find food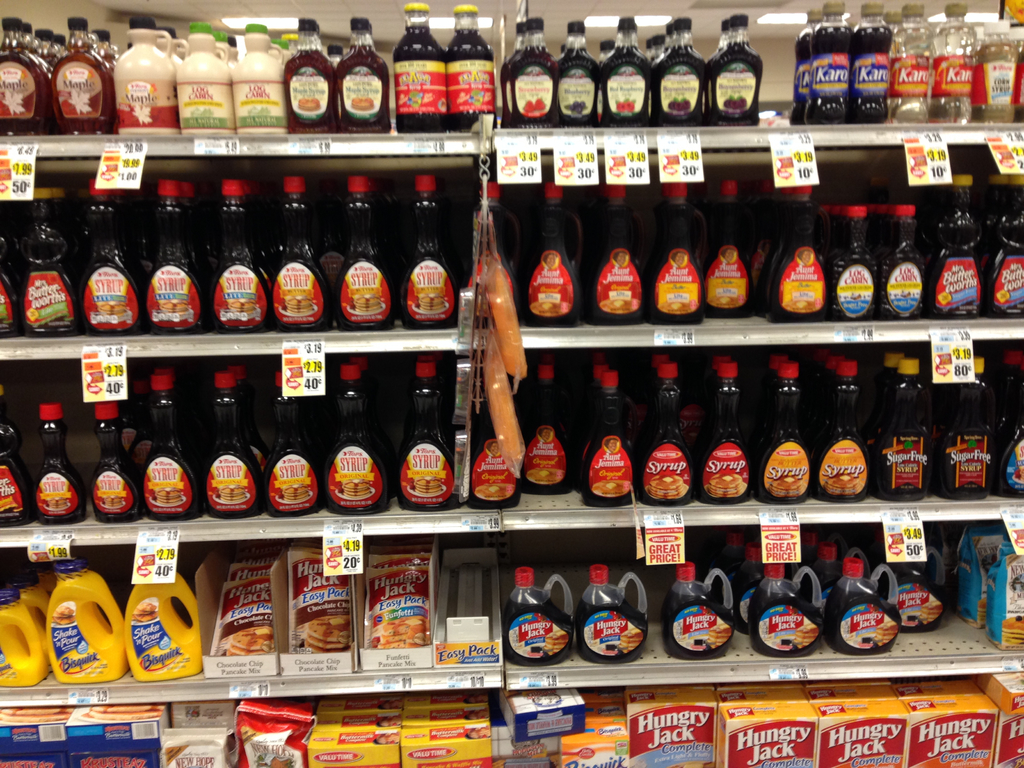
(x1=51, y1=602, x2=74, y2=625)
